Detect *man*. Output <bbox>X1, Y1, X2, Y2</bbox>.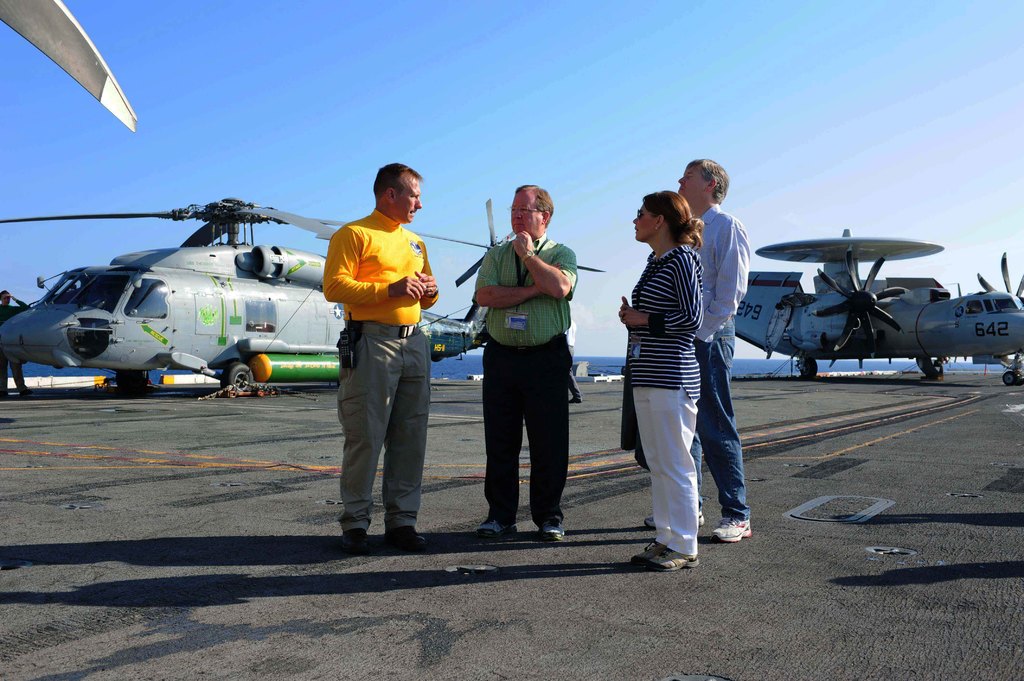
<bbox>468, 180, 579, 546</bbox>.
